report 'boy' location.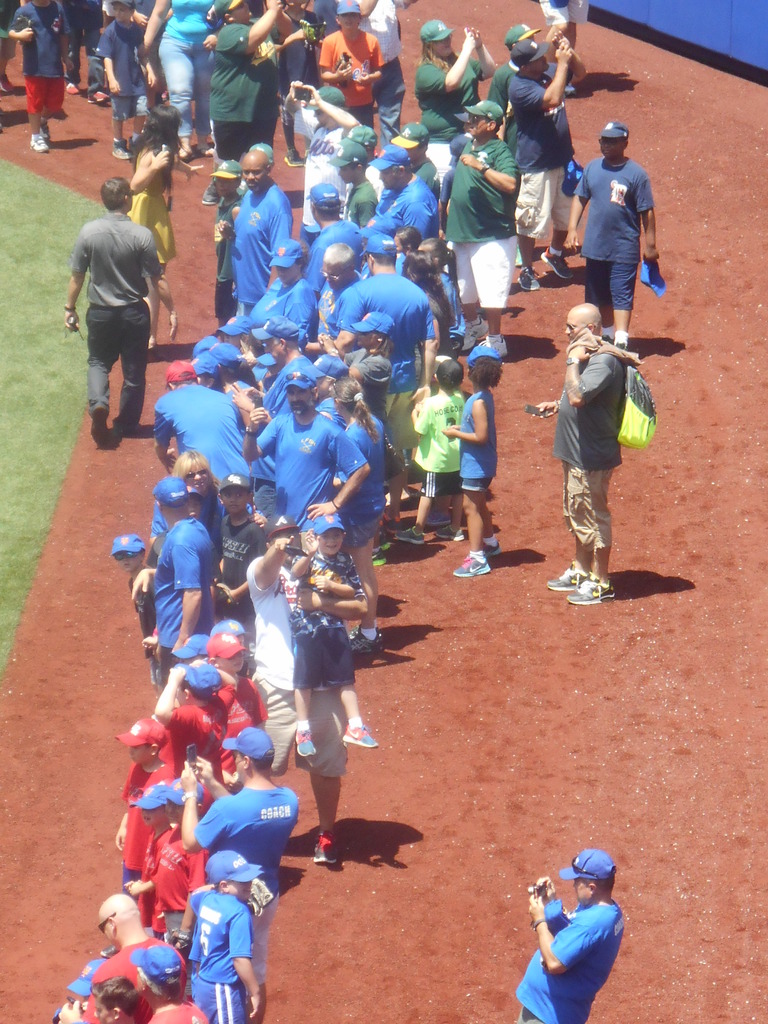
Report: <region>385, 350, 467, 545</region>.
